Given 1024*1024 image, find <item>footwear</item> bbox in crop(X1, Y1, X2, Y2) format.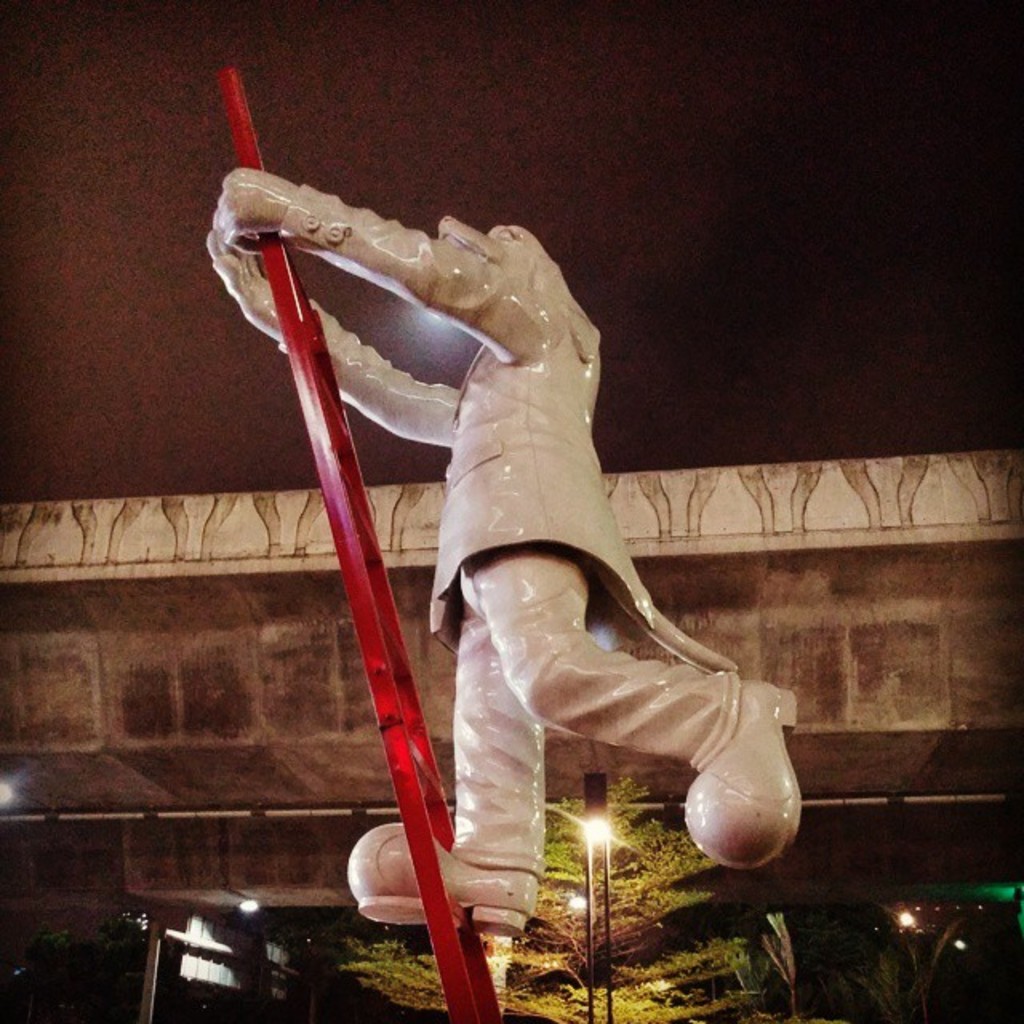
crop(683, 674, 806, 870).
